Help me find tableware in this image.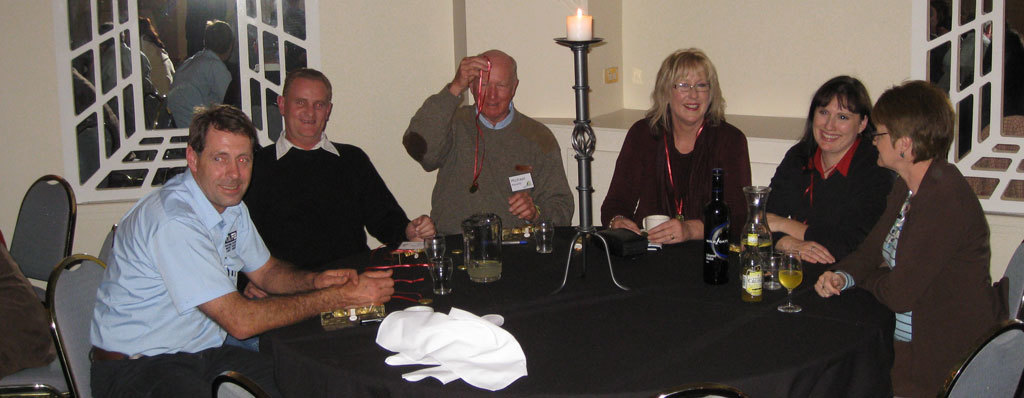
Found it: bbox=[779, 250, 803, 313].
